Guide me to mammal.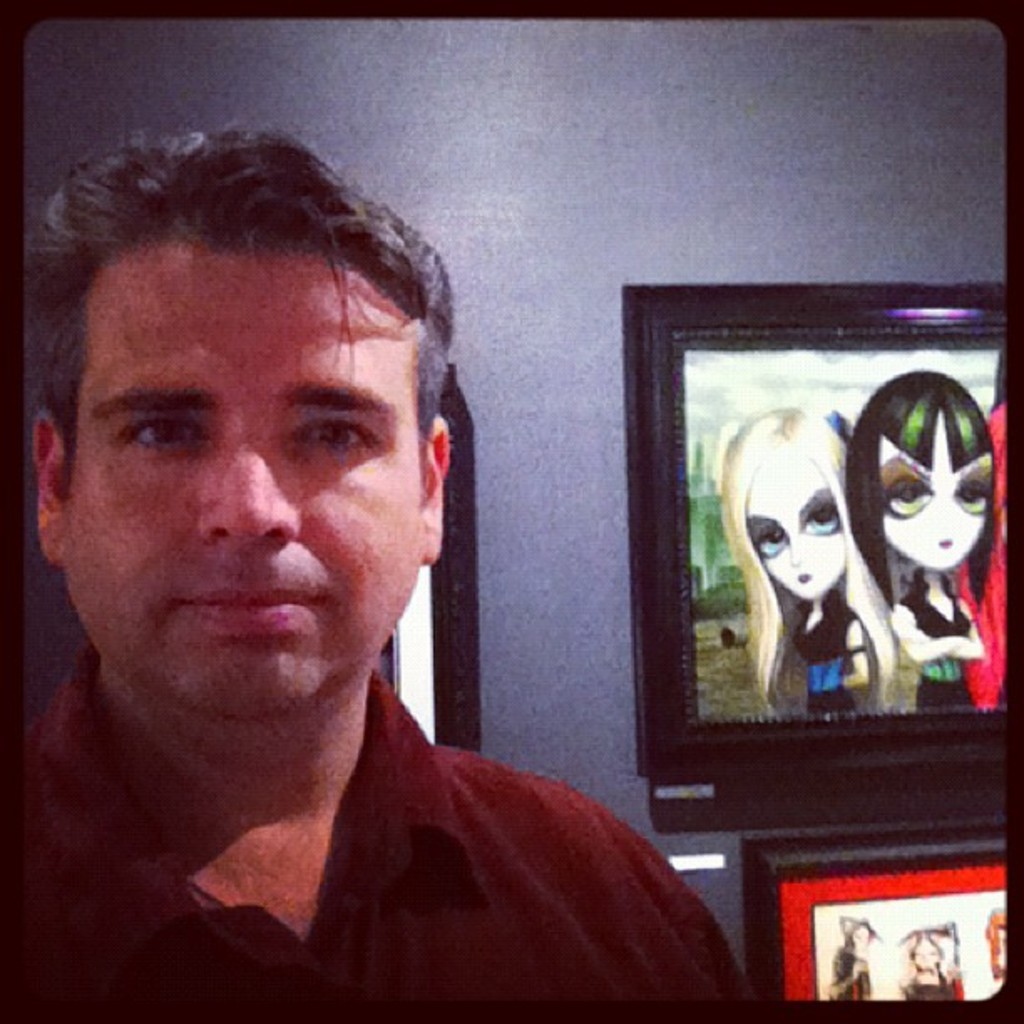
Guidance: box=[897, 920, 957, 1006].
